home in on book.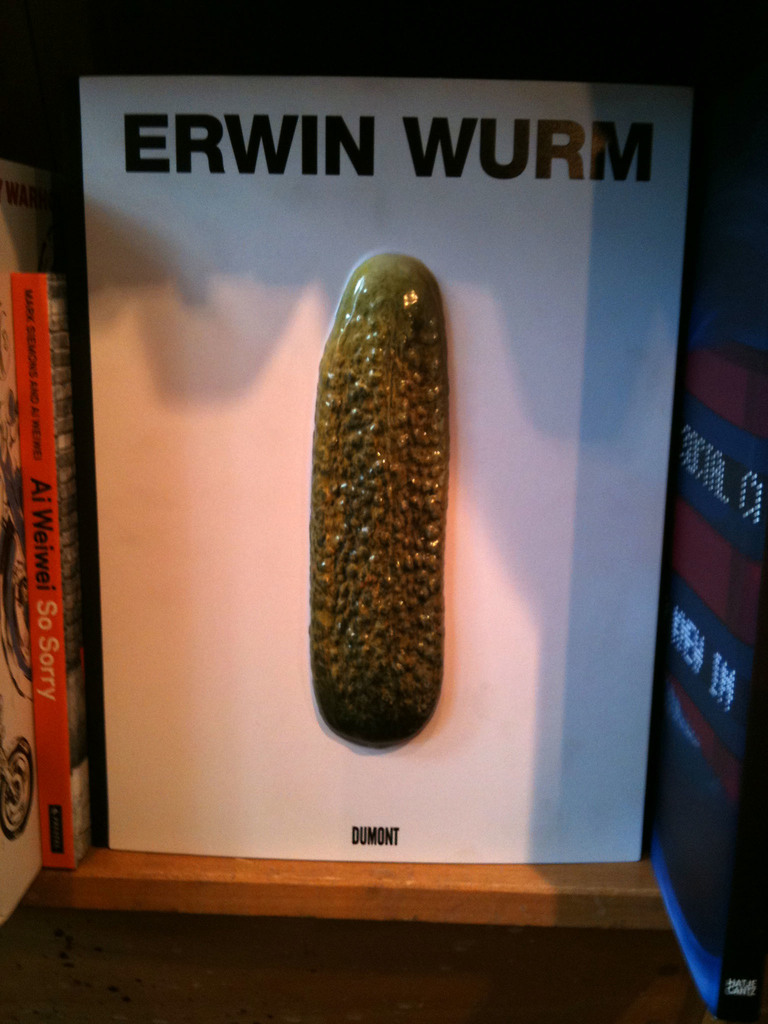
Homed in at {"x1": 76, "y1": 33, "x2": 702, "y2": 937}.
